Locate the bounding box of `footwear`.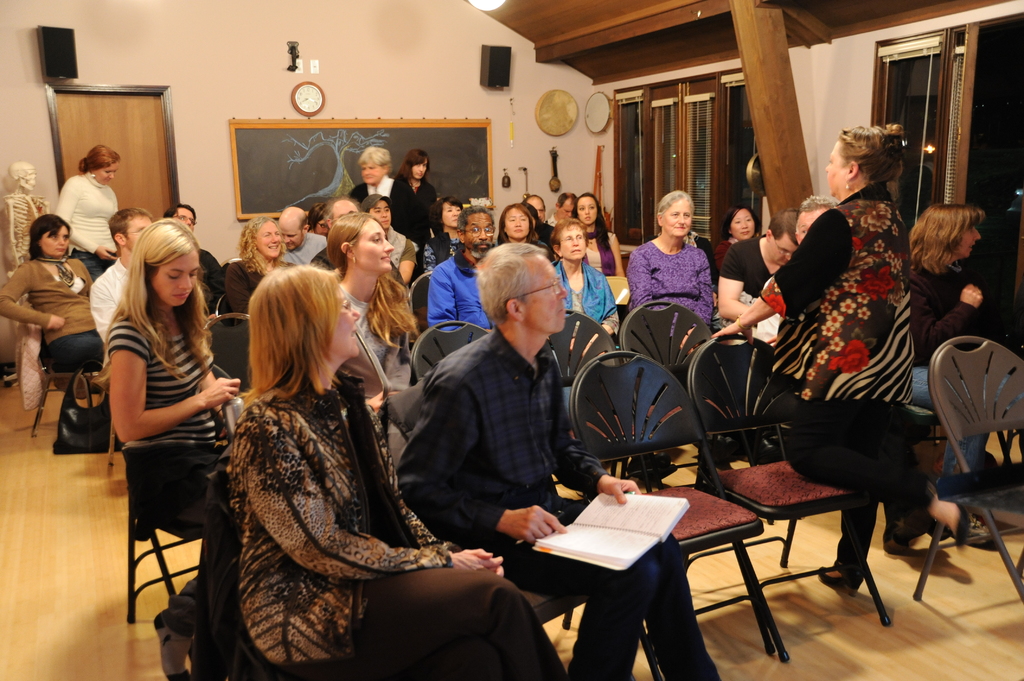
Bounding box: [x1=883, y1=534, x2=932, y2=557].
